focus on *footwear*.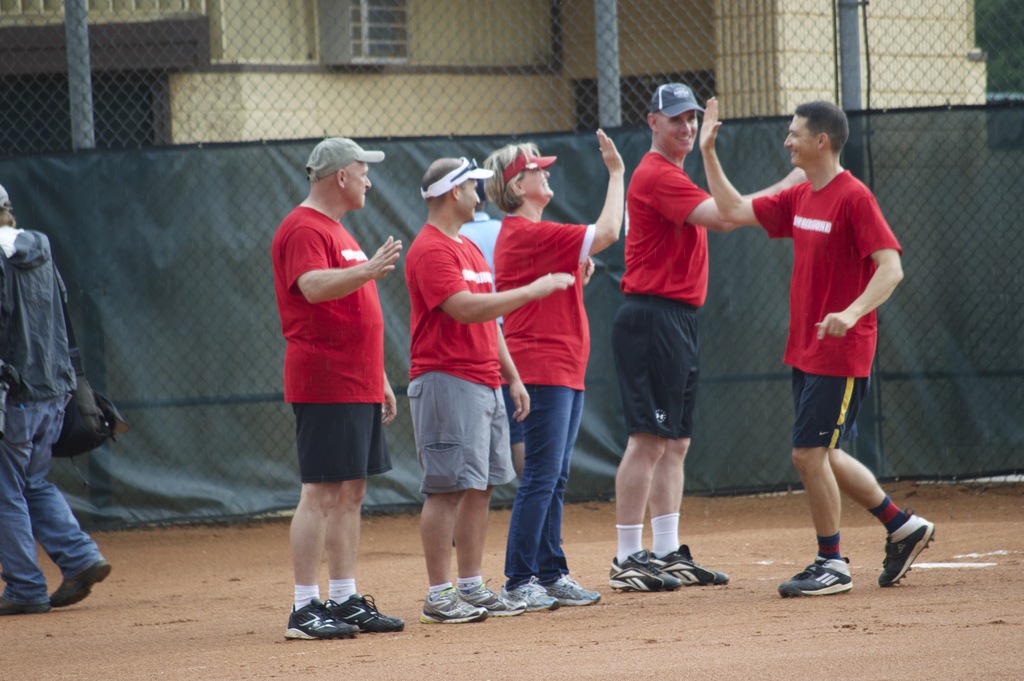
Focused at <region>662, 550, 705, 586</region>.
